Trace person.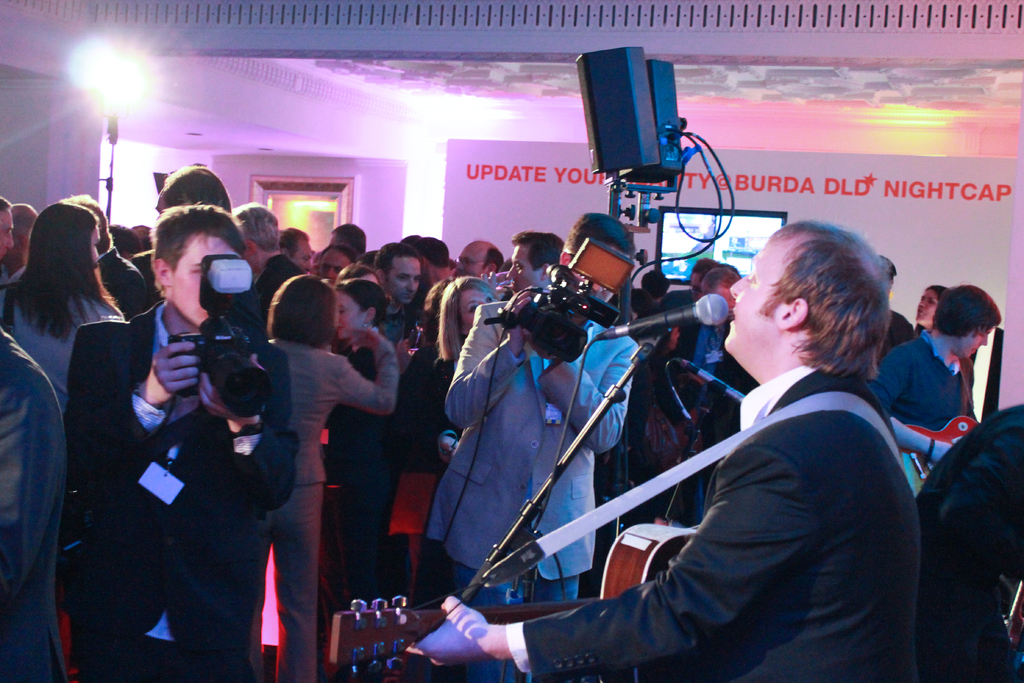
Traced to crop(68, 184, 152, 333).
